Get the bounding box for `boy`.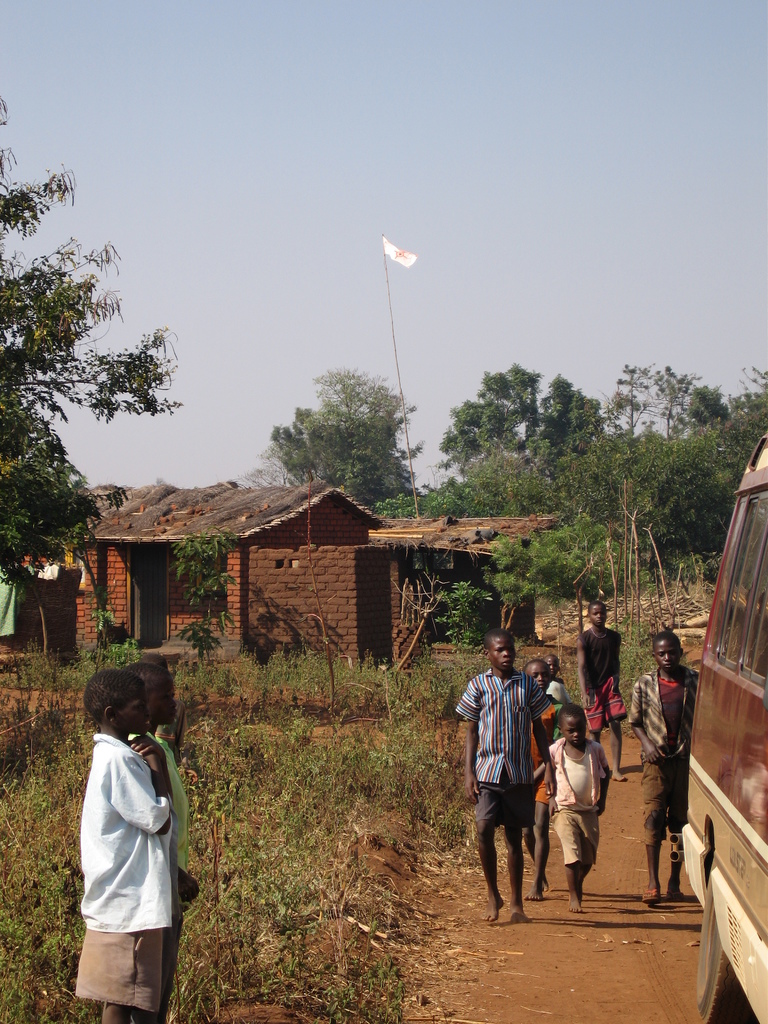
region(548, 705, 616, 909).
